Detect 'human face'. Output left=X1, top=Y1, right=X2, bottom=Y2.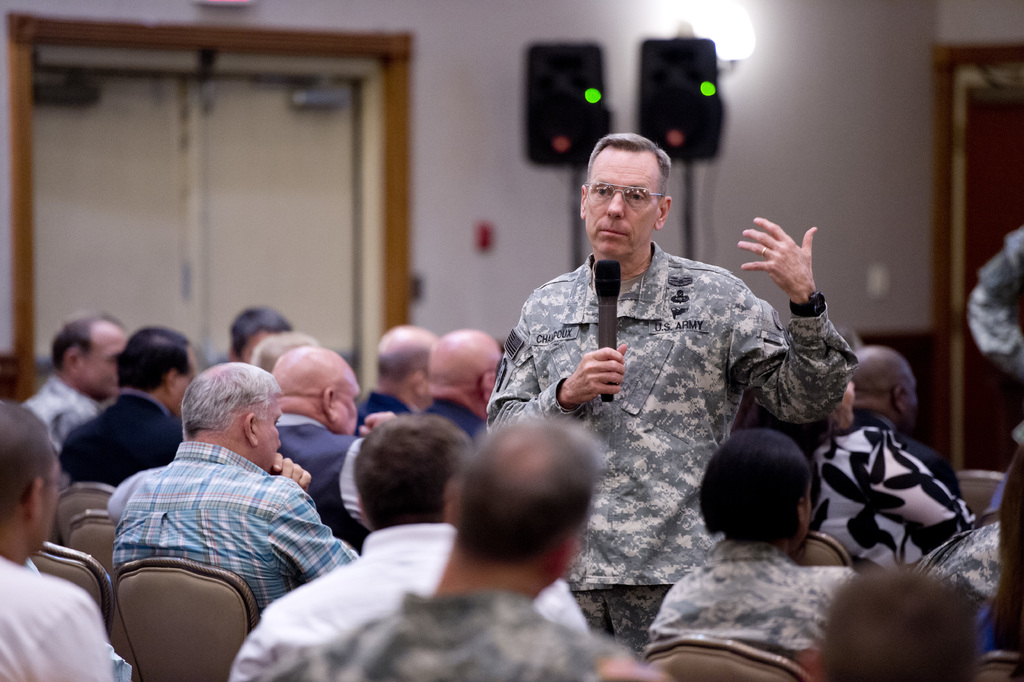
left=259, top=399, right=287, bottom=472.
